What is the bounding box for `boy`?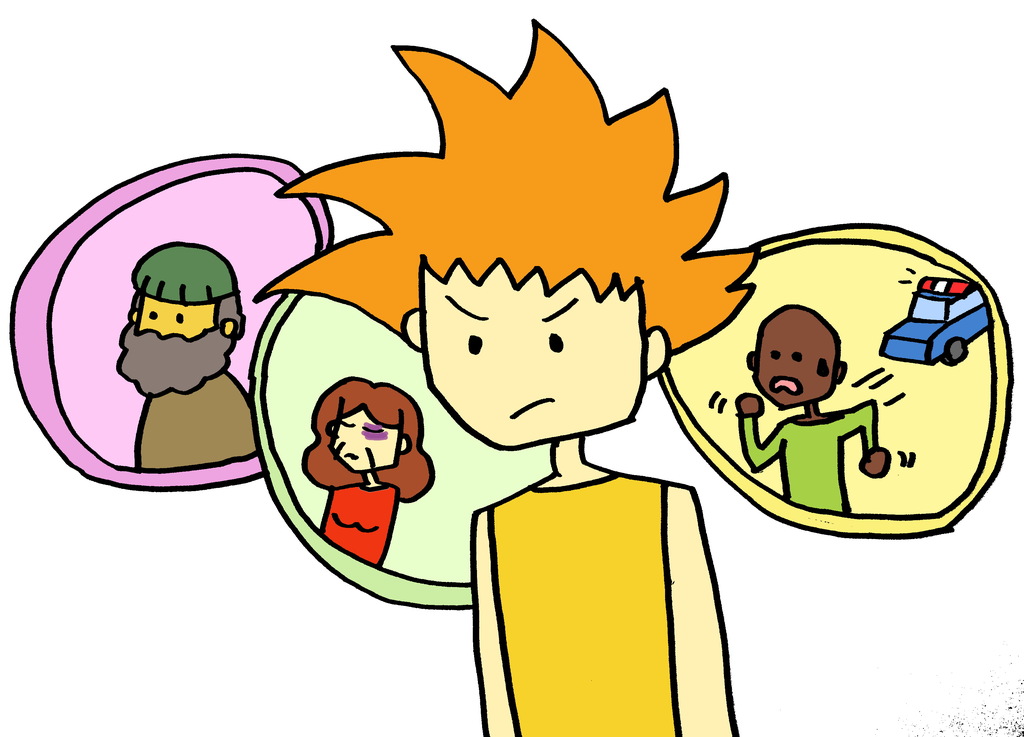
[735,307,888,513].
